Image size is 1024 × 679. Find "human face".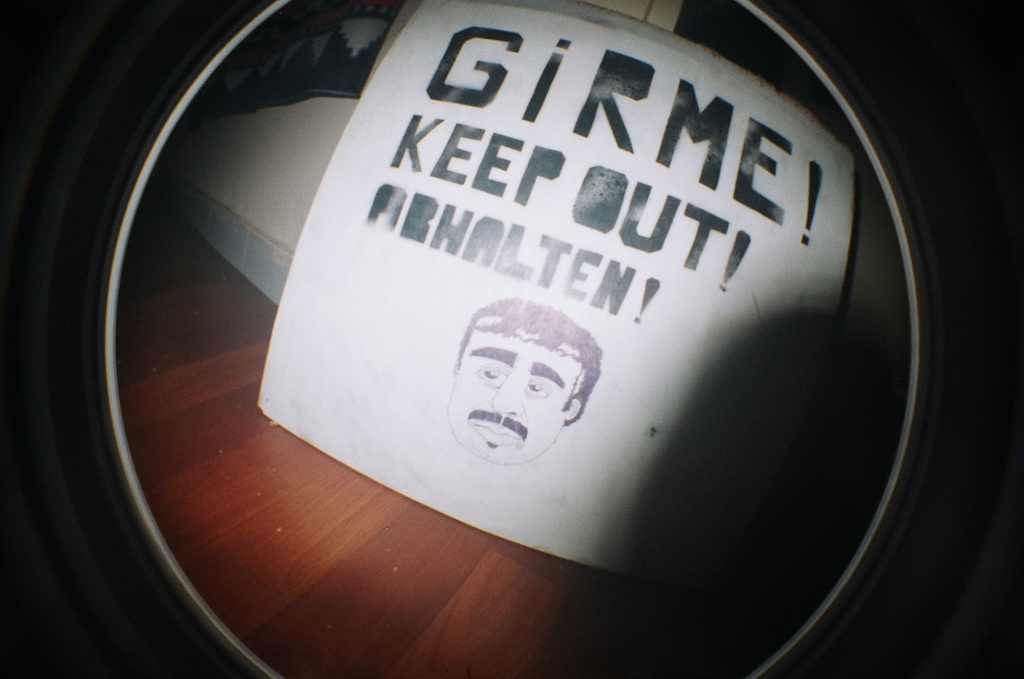
bbox(454, 316, 591, 460).
